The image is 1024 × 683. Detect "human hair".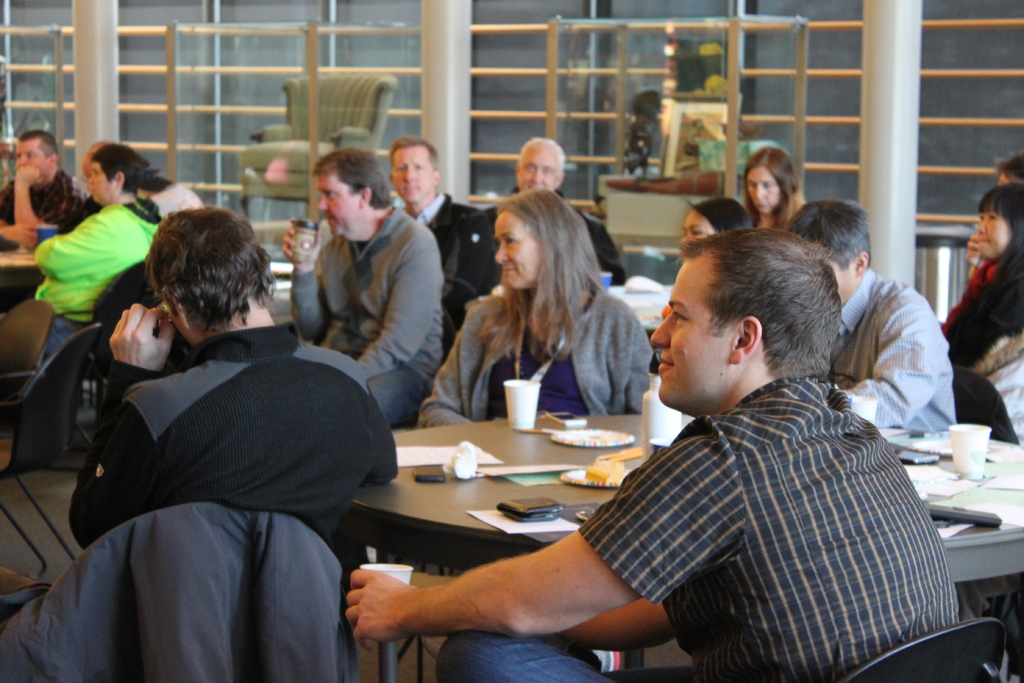
Detection: locate(740, 143, 799, 232).
